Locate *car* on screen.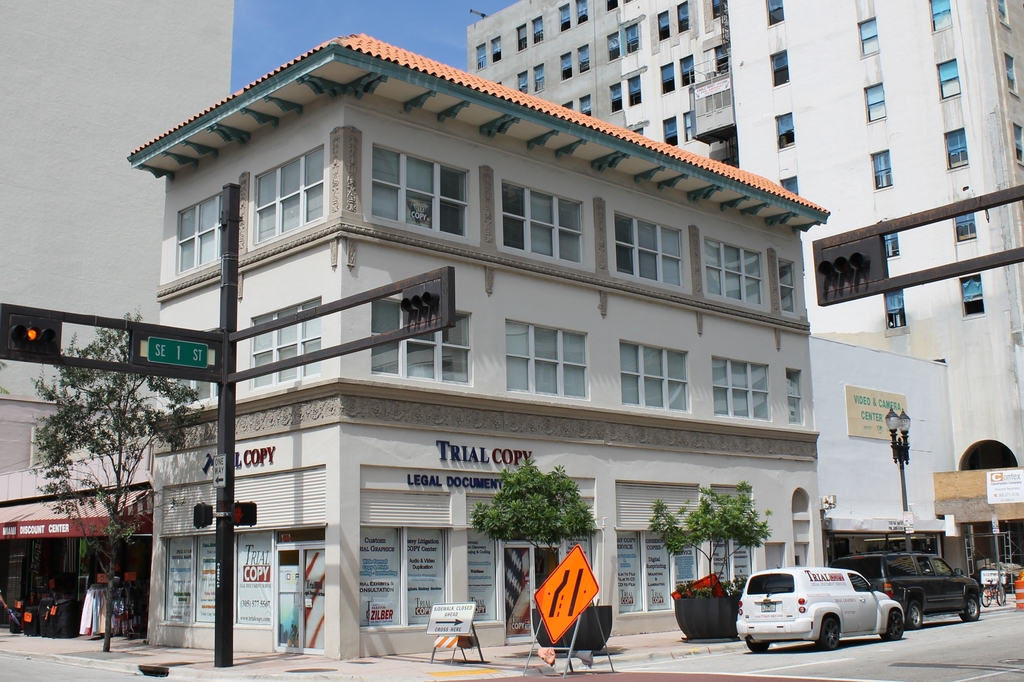
On screen at [x1=737, y1=562, x2=904, y2=652].
